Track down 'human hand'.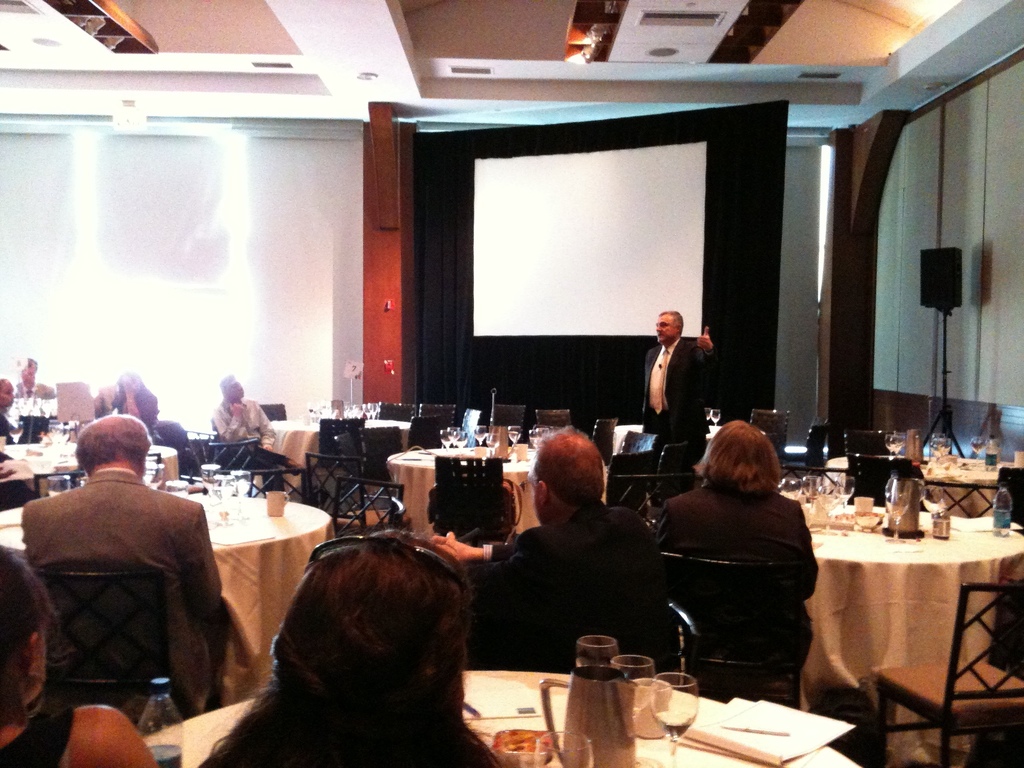
Tracked to [left=433, top=531, right=474, bottom=565].
